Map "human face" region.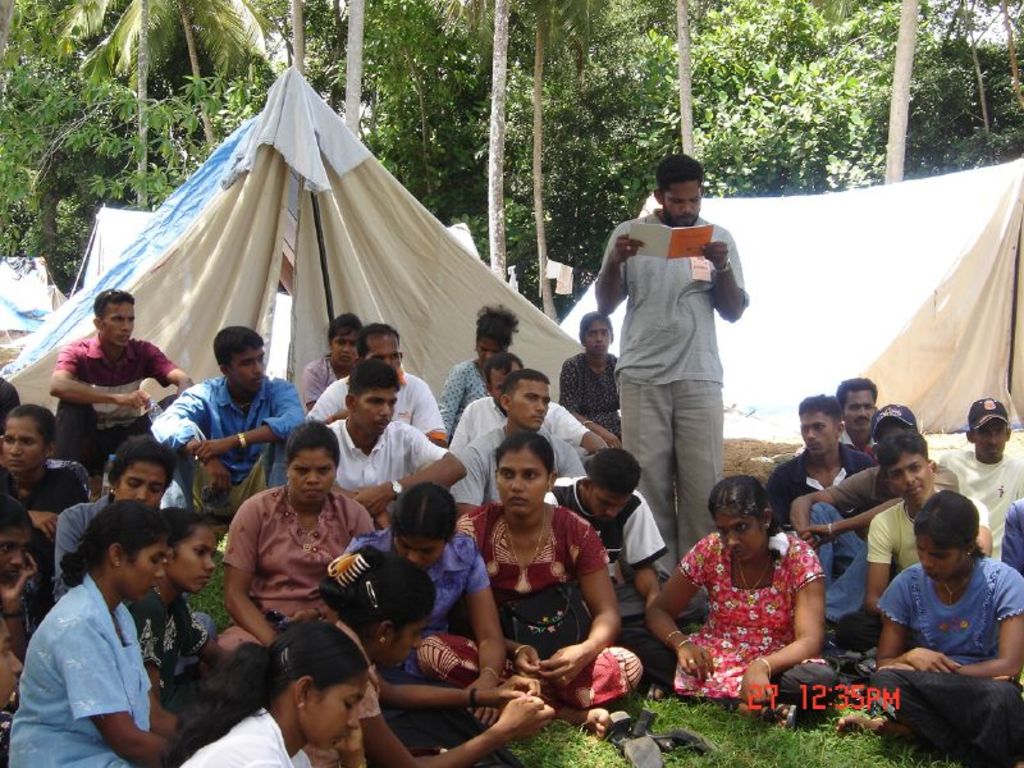
Mapped to crop(886, 456, 932, 507).
